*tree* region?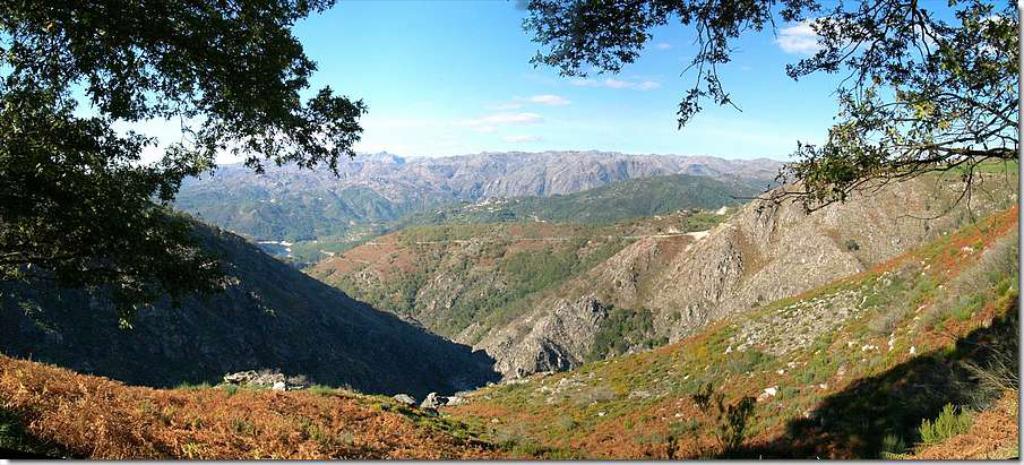
(522,0,1019,232)
